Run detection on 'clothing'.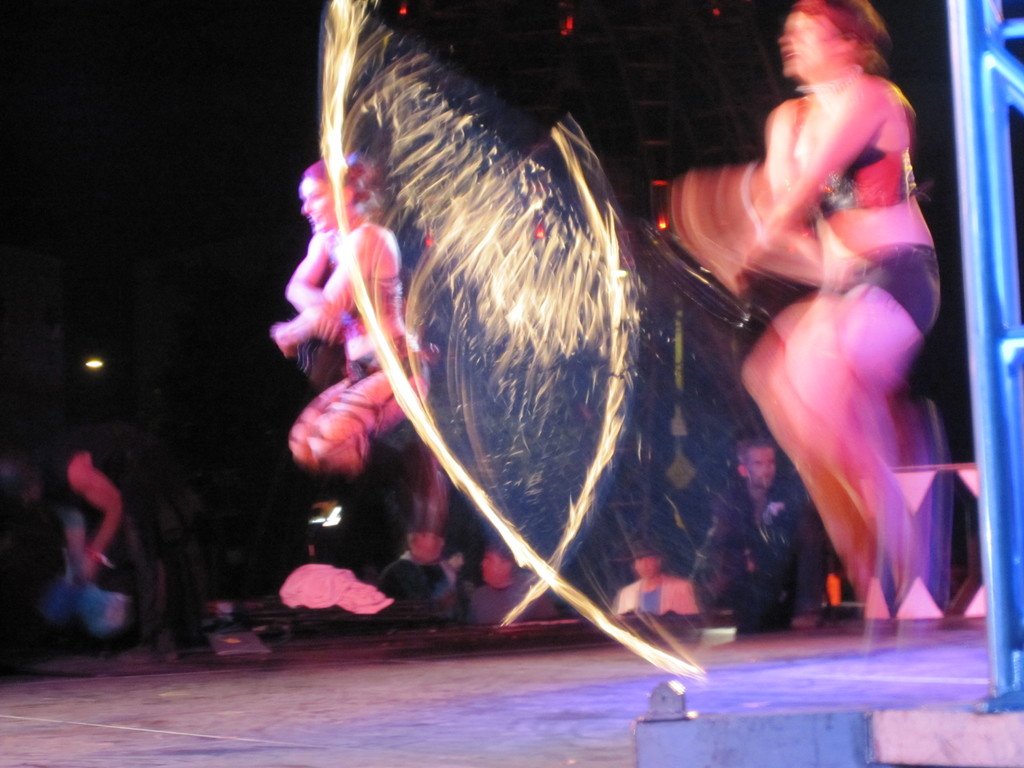
Result: (41,422,207,646).
